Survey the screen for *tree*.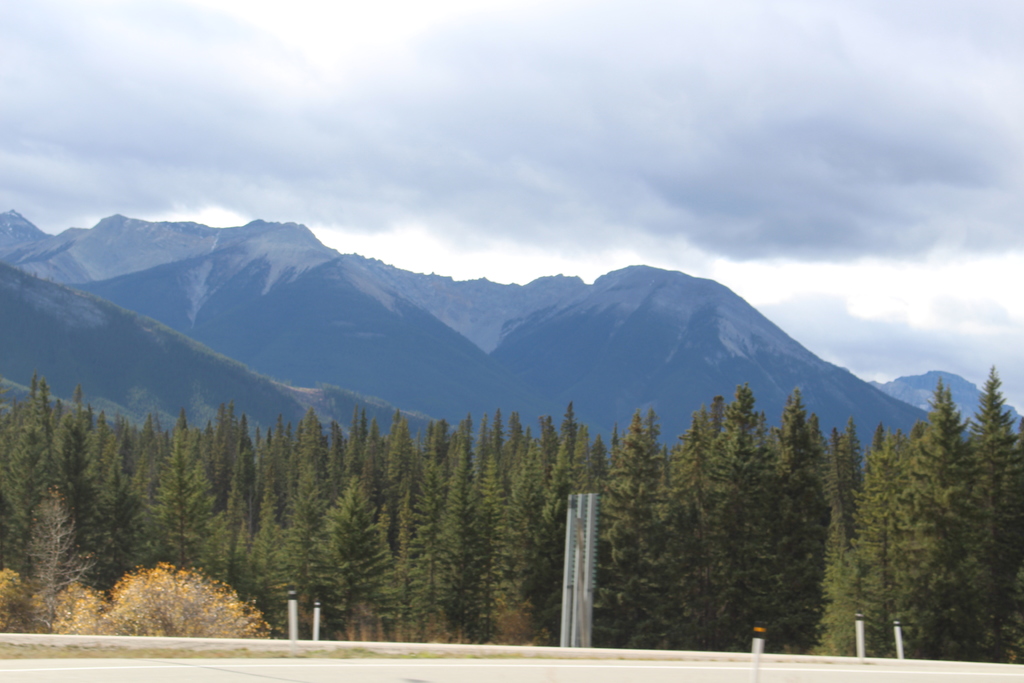
Survey found: bbox=[699, 399, 729, 647].
